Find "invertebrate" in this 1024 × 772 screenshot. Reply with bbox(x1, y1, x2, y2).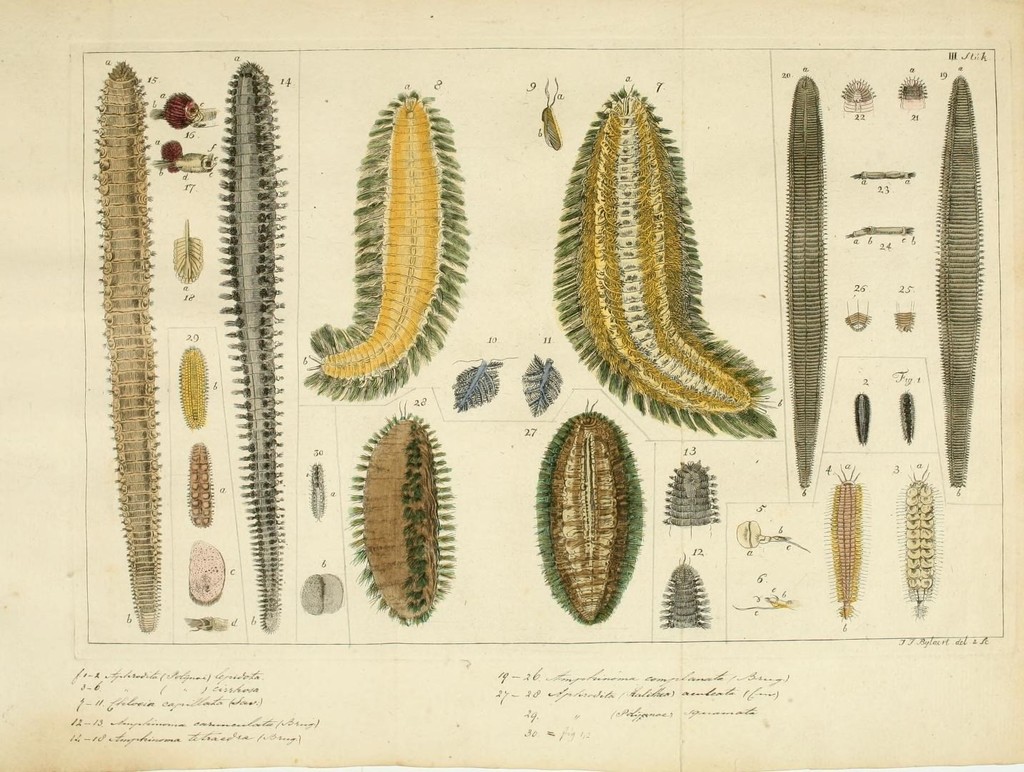
bbox(520, 352, 566, 420).
